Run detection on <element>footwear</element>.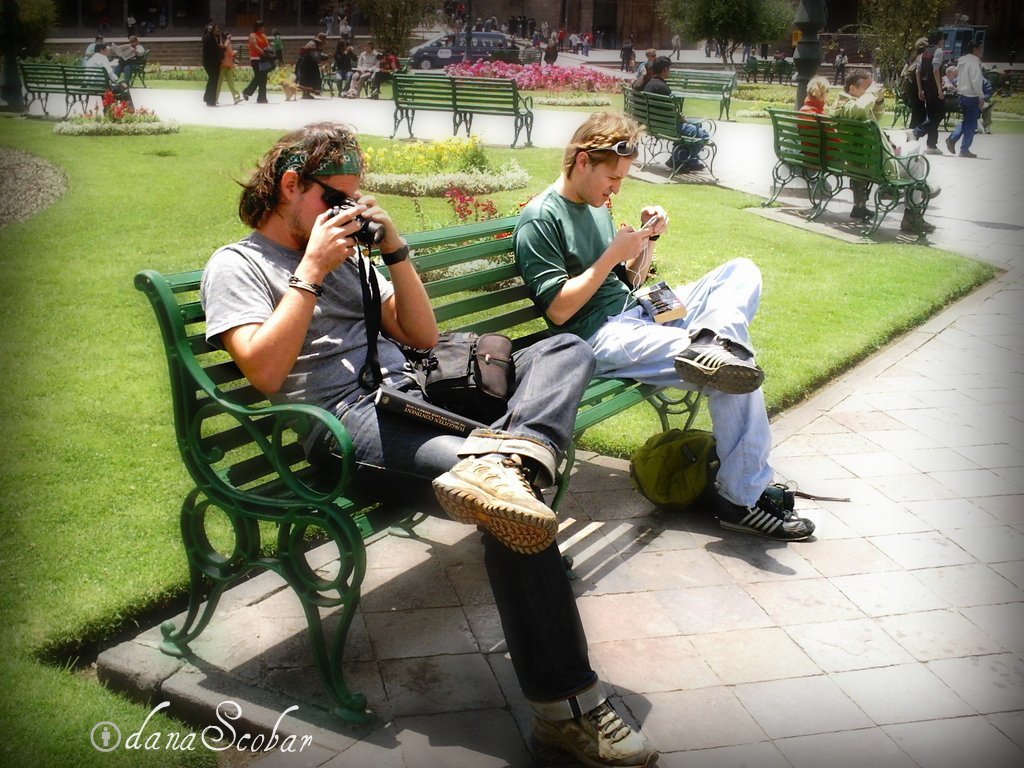
Result: pyautogui.locateOnScreen(213, 98, 221, 105).
